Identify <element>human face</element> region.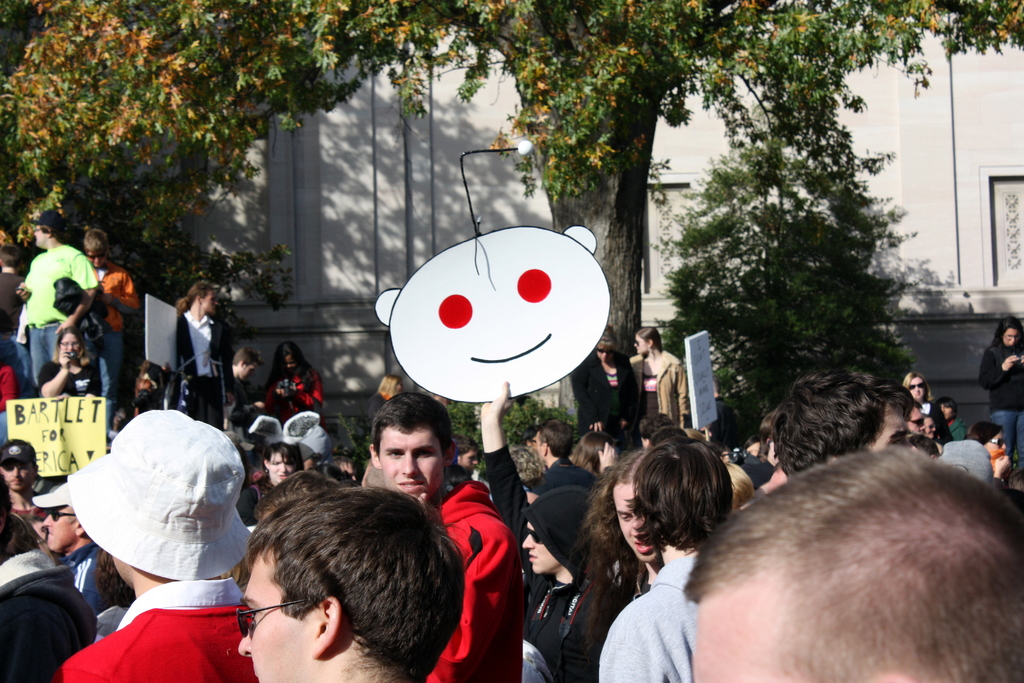
Region: <bbox>612, 484, 659, 563</bbox>.
